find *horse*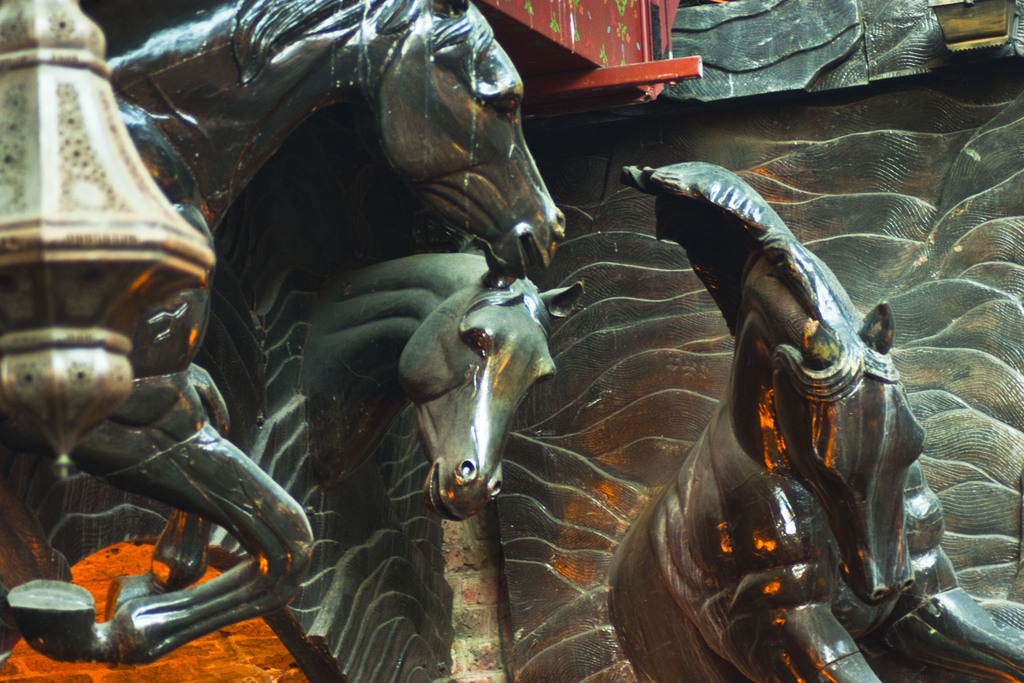
(left=294, top=231, right=590, bottom=520)
